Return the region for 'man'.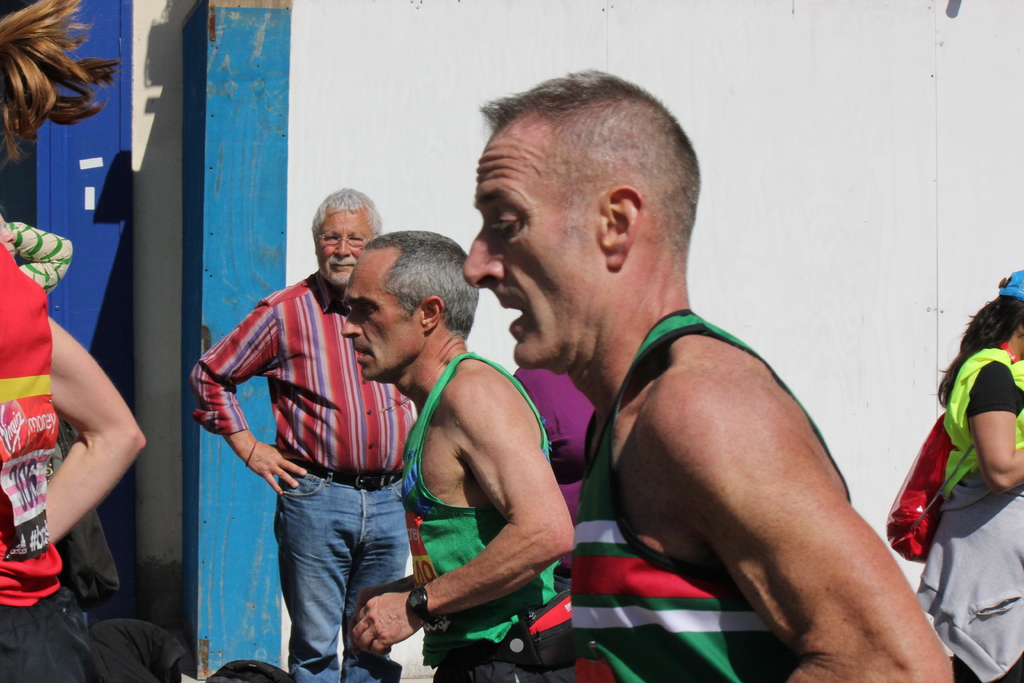
x1=442 y1=58 x2=968 y2=682.
